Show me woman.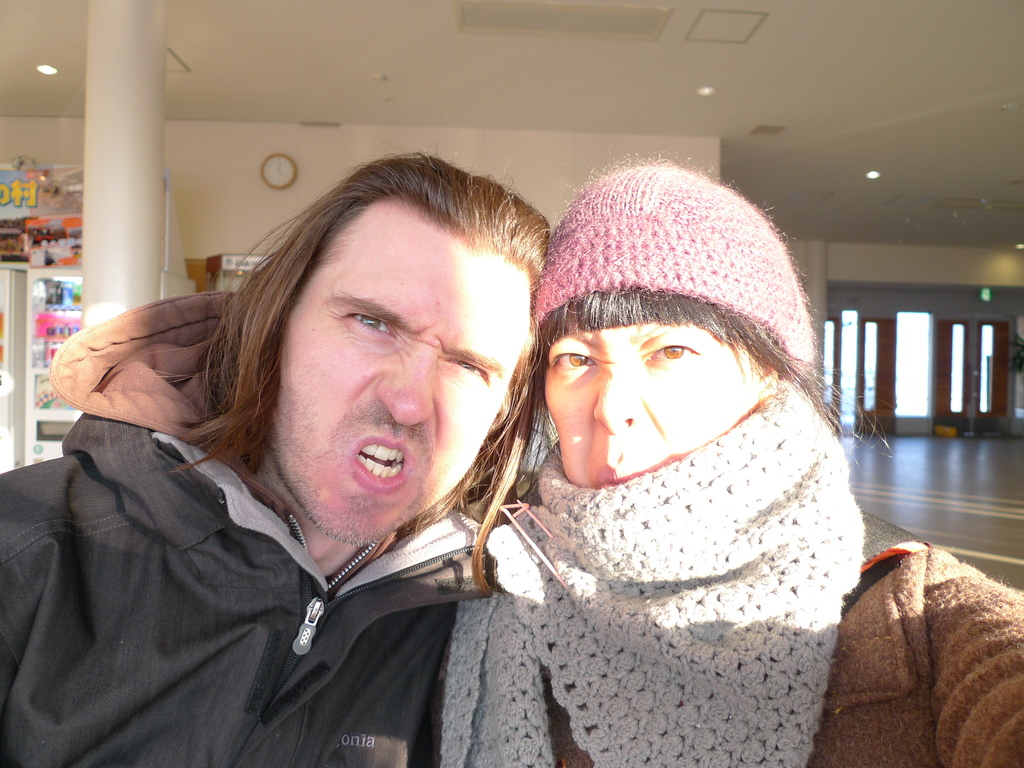
woman is here: rect(424, 162, 1023, 767).
